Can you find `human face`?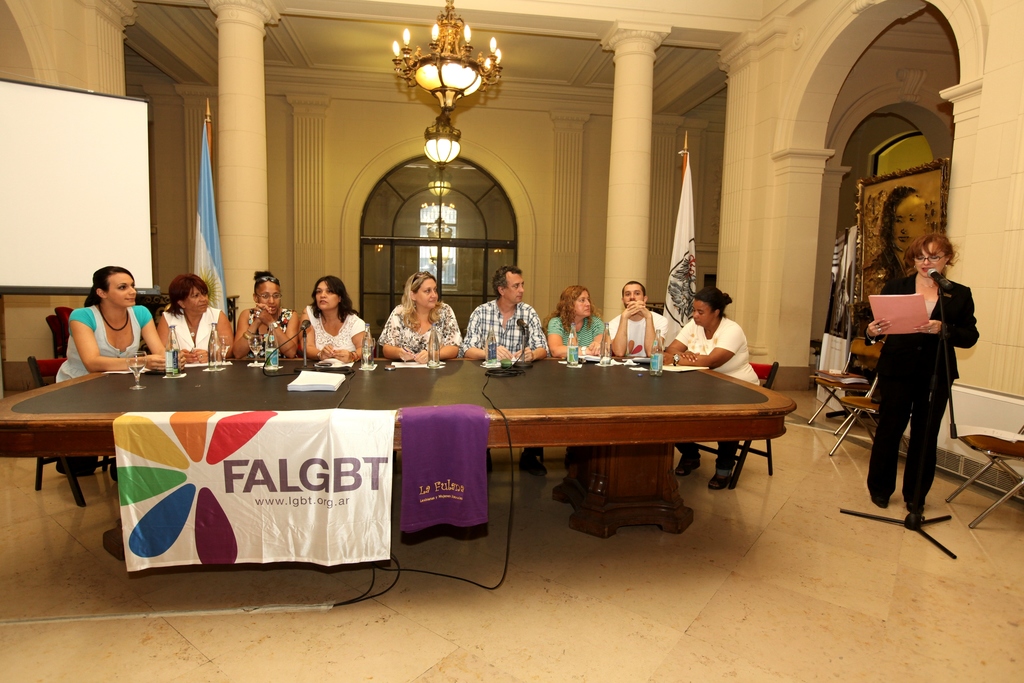
Yes, bounding box: box(575, 289, 591, 317).
